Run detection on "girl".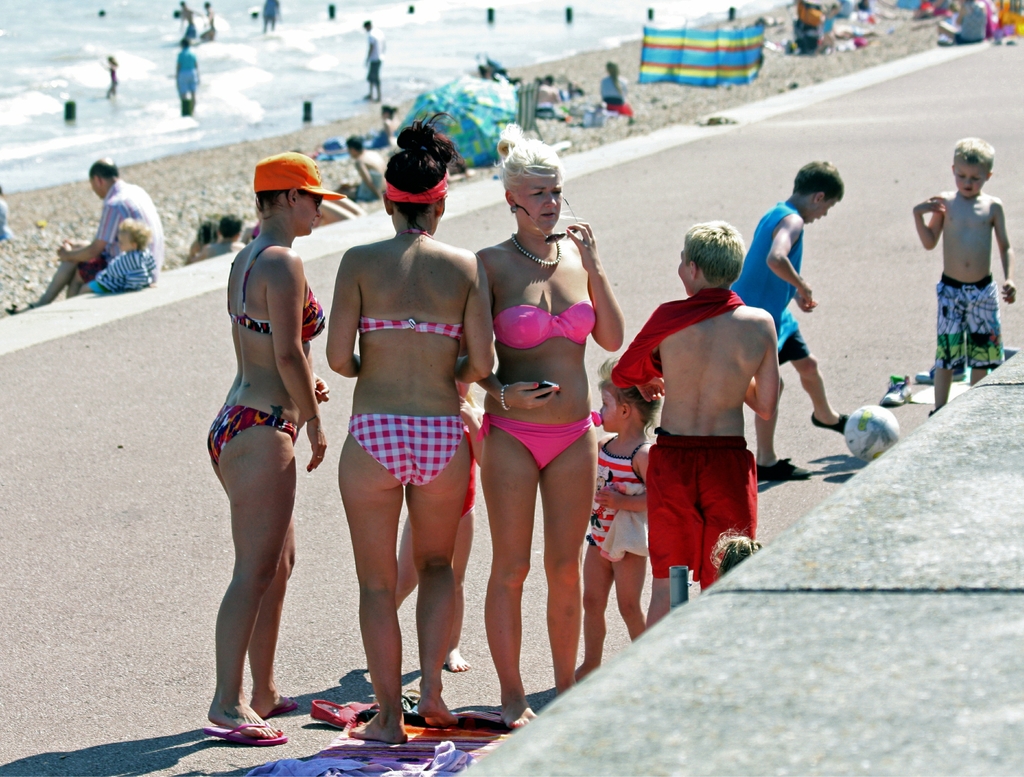
Result: <box>397,380,484,671</box>.
